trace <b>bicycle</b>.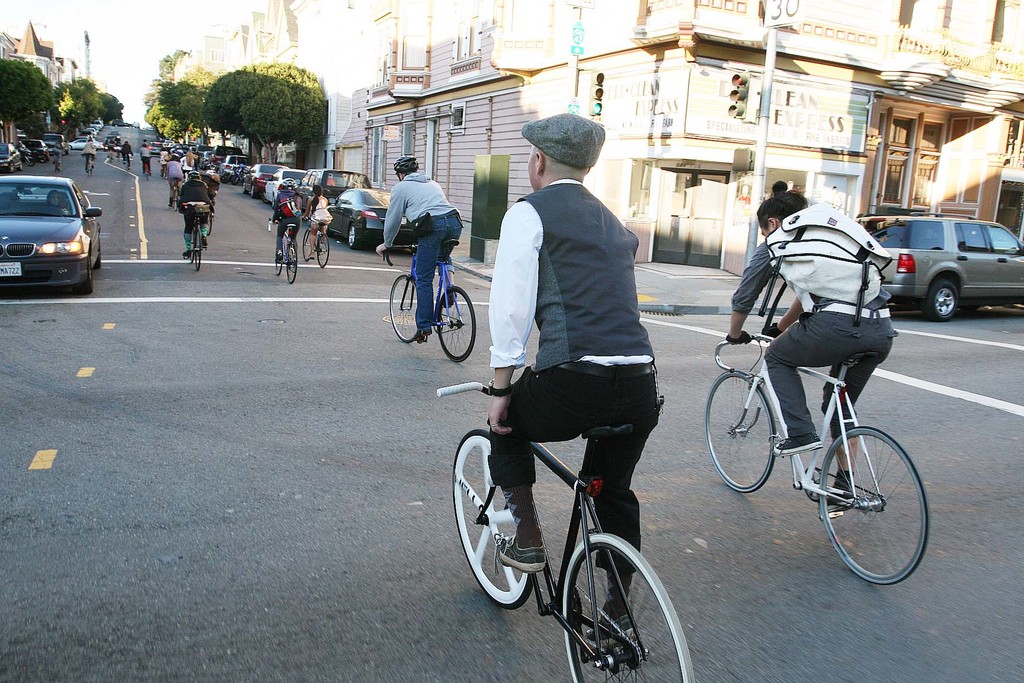
Traced to Rect(180, 204, 207, 278).
